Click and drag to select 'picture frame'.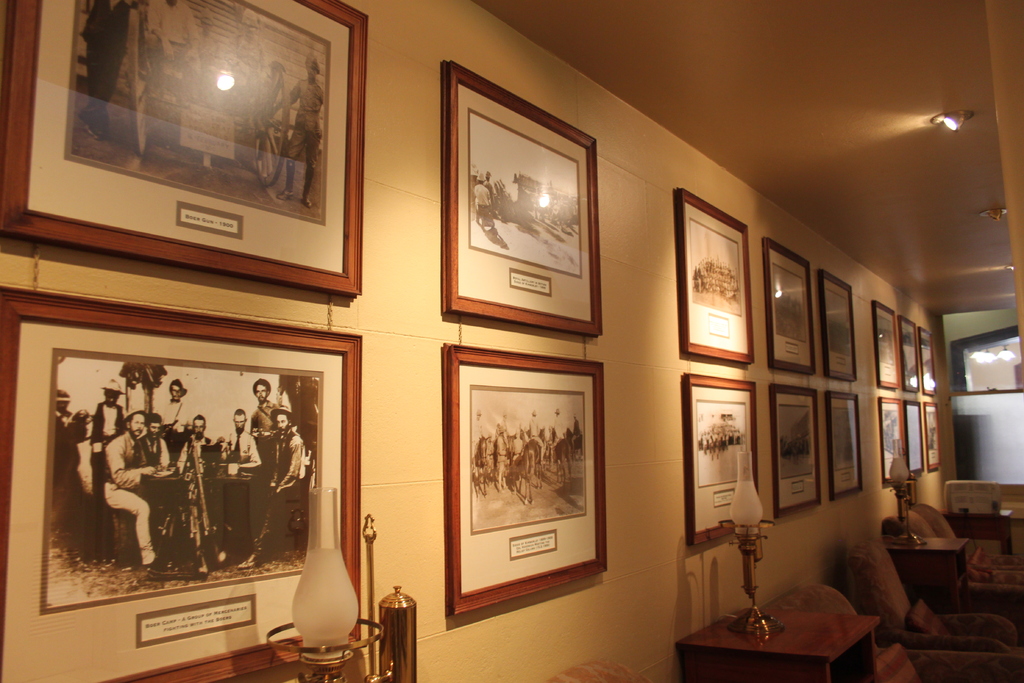
Selection: detection(866, 299, 896, 390).
